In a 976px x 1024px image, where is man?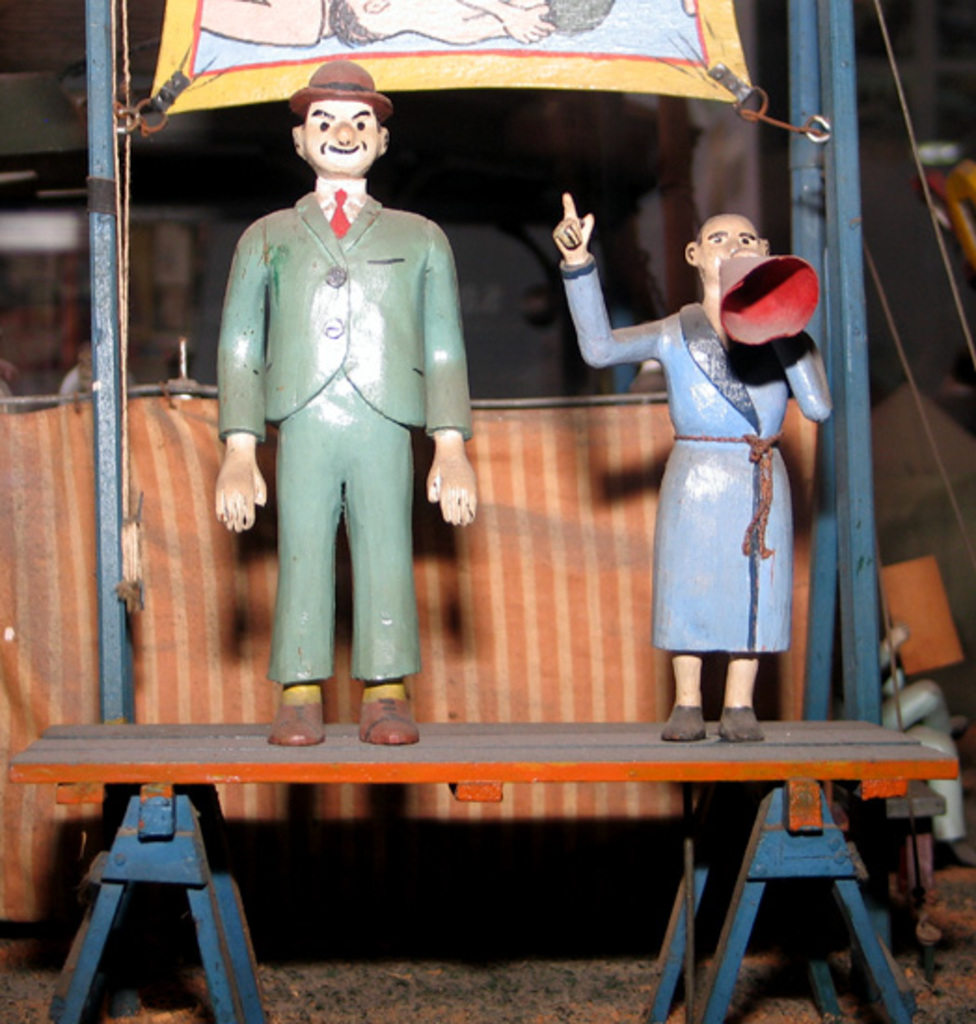
box(548, 184, 838, 747).
